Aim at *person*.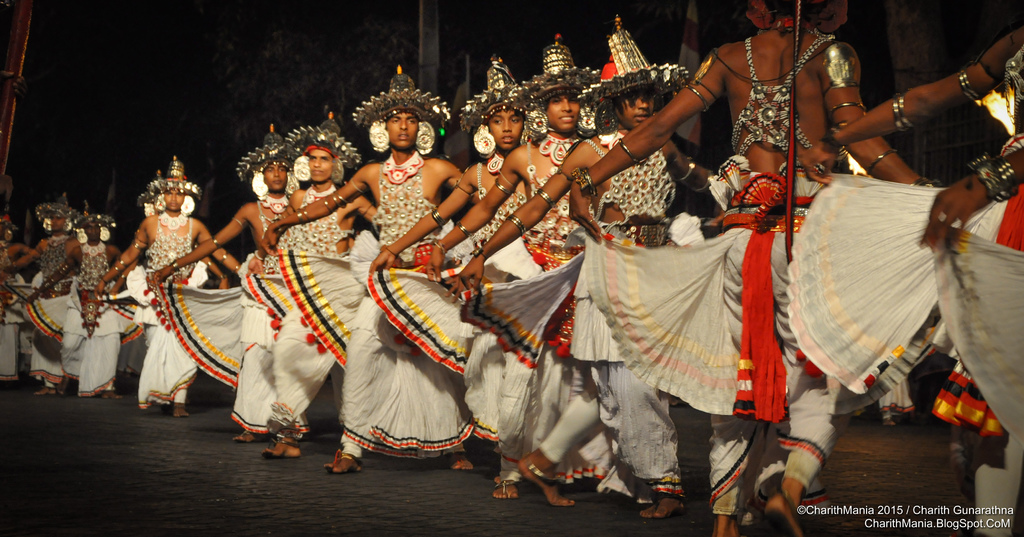
Aimed at 1:190:81:395.
